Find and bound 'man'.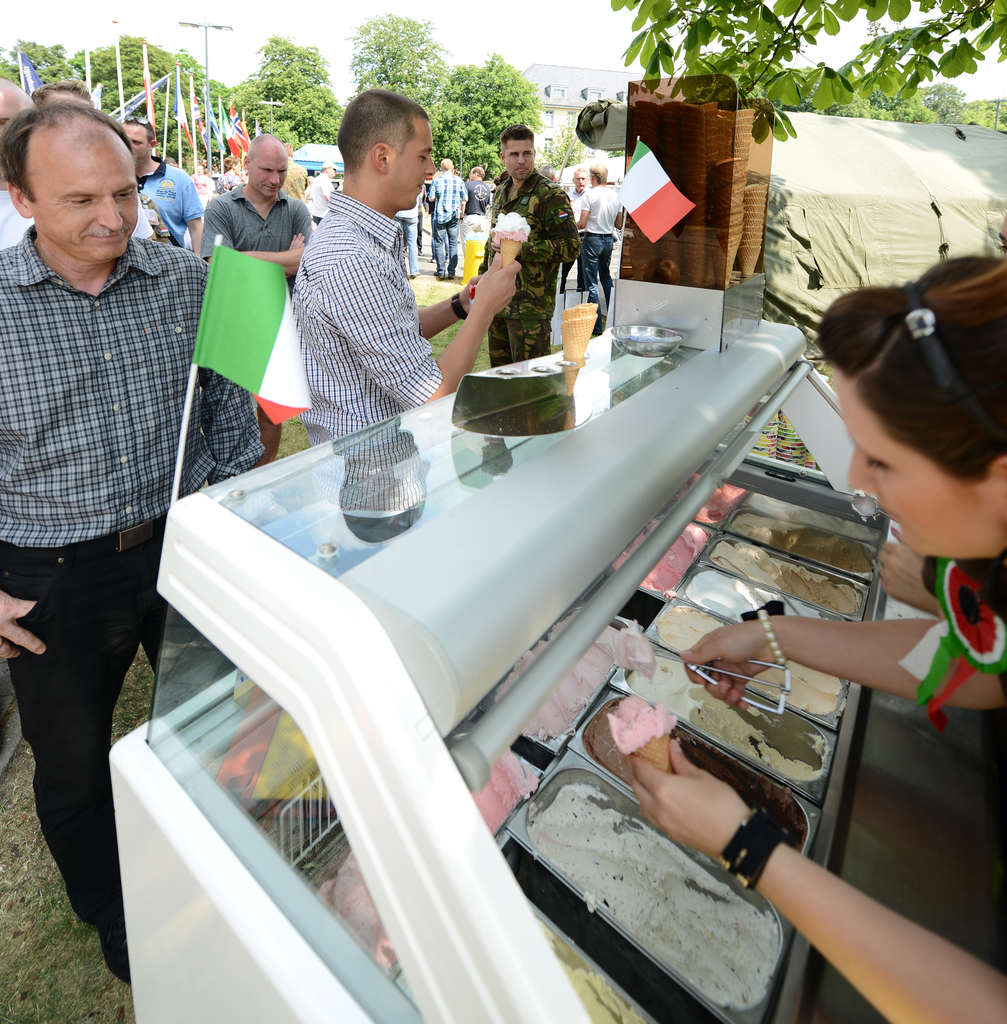
Bound: box=[0, 76, 39, 254].
